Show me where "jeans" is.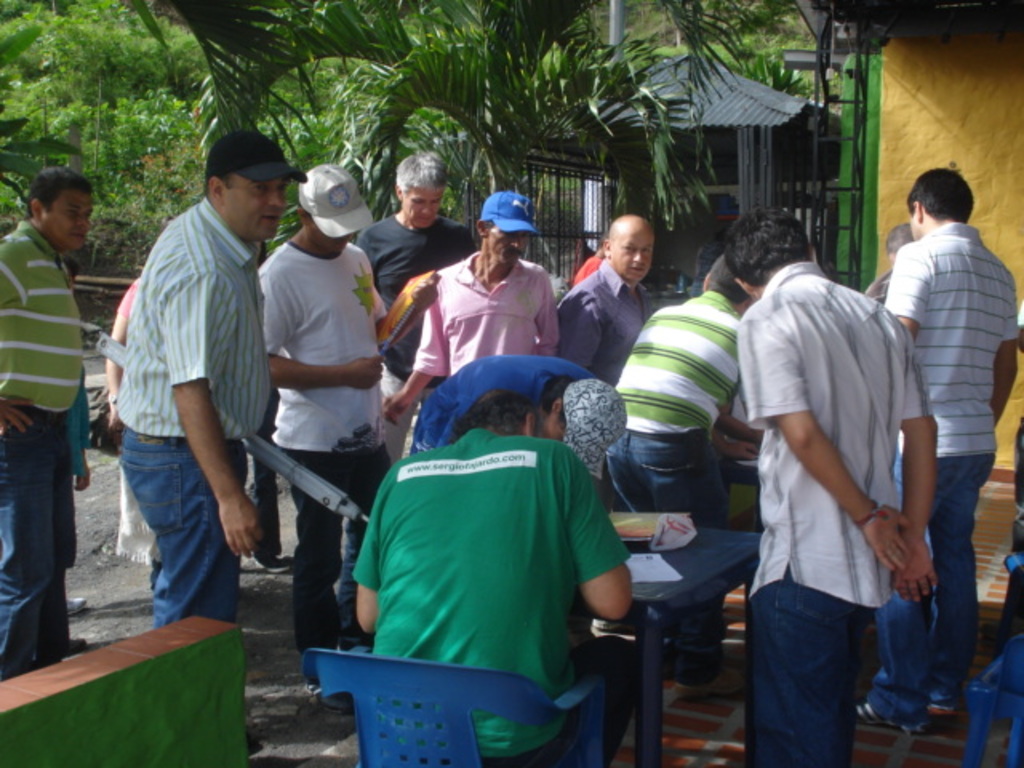
"jeans" is at box(0, 419, 64, 677).
